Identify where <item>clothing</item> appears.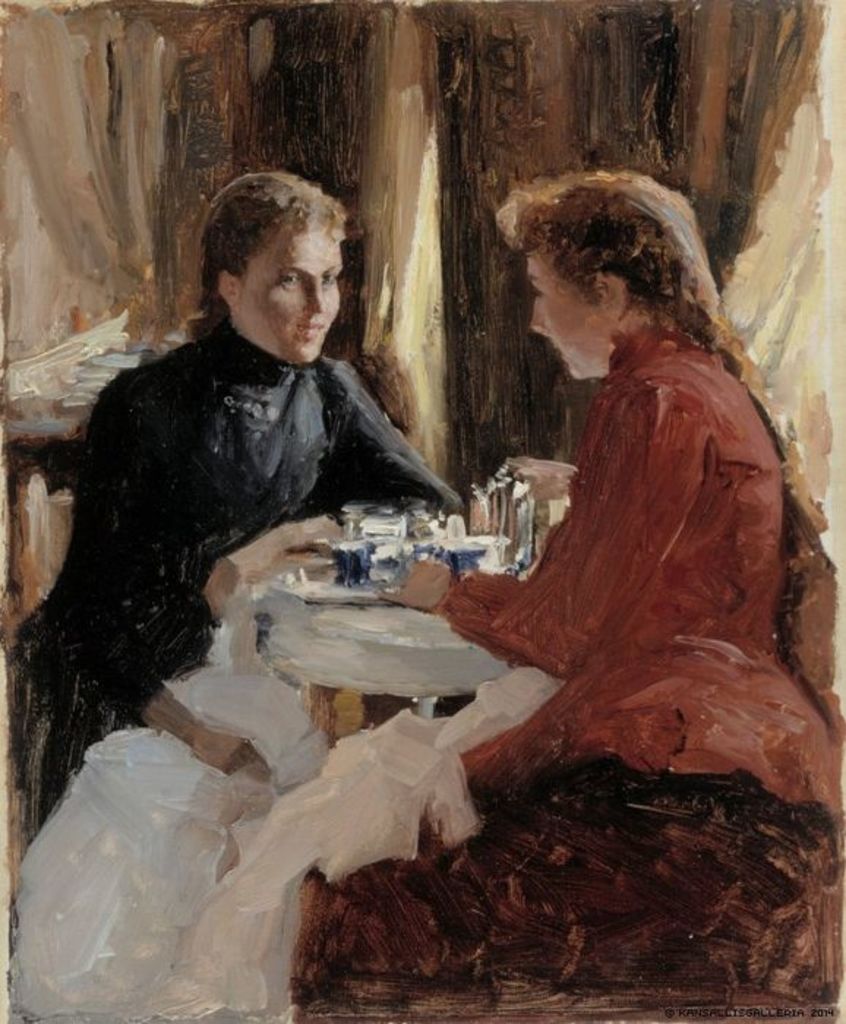
Appears at {"x1": 304, "y1": 326, "x2": 837, "y2": 1023}.
